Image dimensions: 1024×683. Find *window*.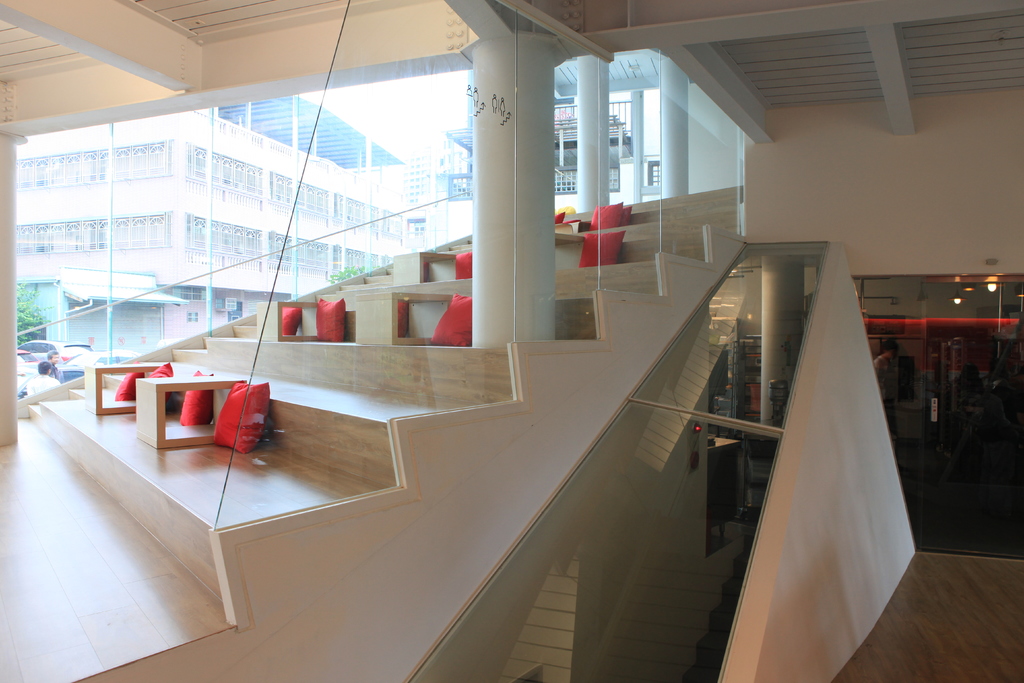
pyautogui.locateOnScreen(186, 215, 264, 271).
